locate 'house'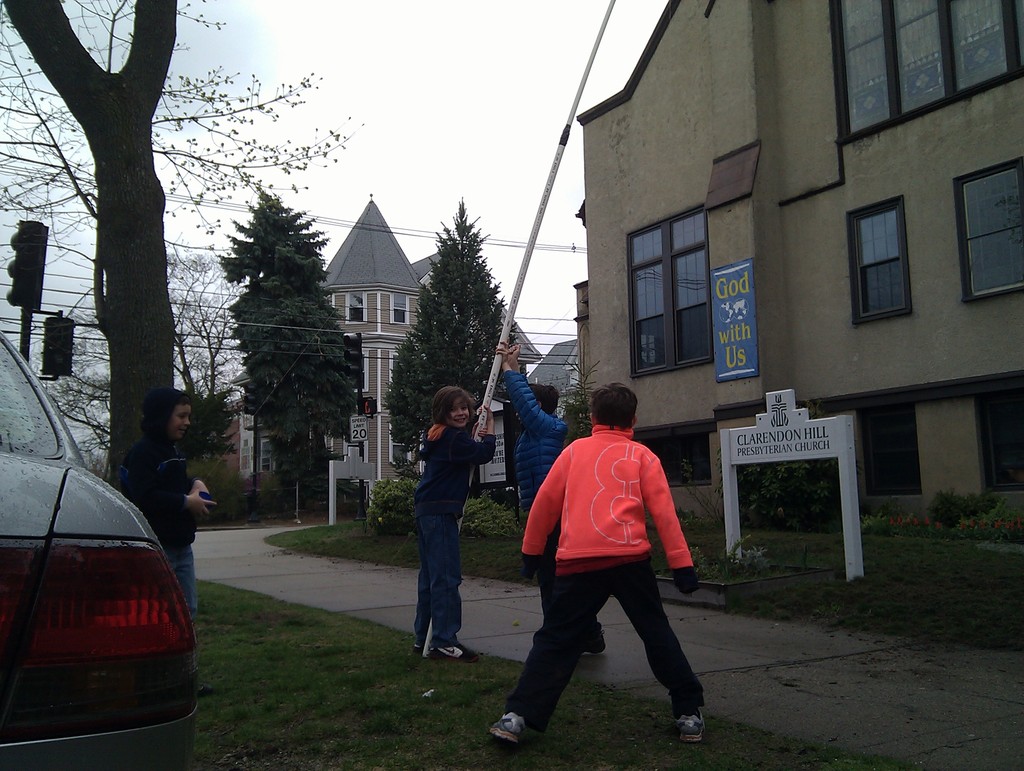
x1=527, y1=339, x2=587, y2=423
